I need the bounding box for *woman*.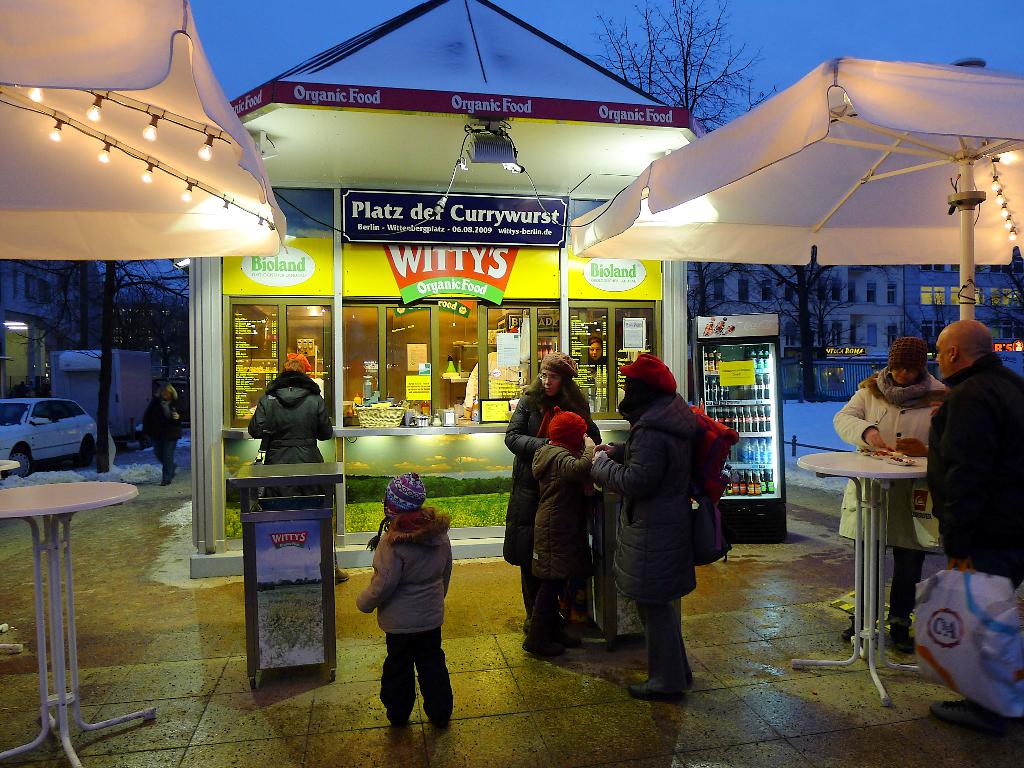
Here it is: bbox=[831, 335, 948, 658].
